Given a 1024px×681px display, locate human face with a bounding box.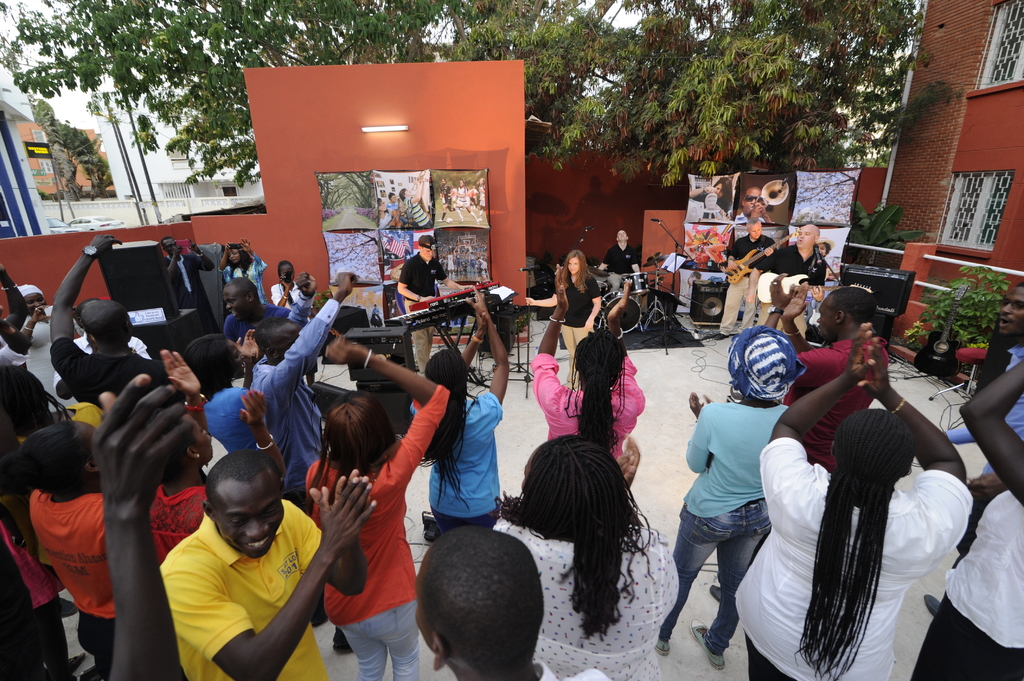
Located: rect(163, 237, 177, 257).
